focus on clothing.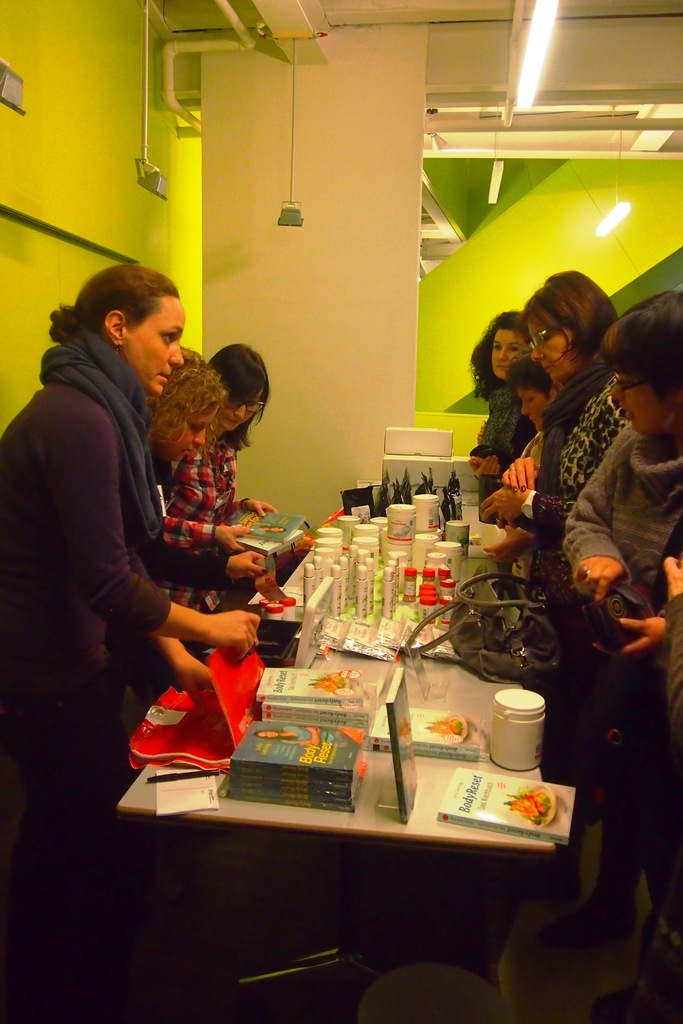
Focused at 521, 361, 628, 613.
